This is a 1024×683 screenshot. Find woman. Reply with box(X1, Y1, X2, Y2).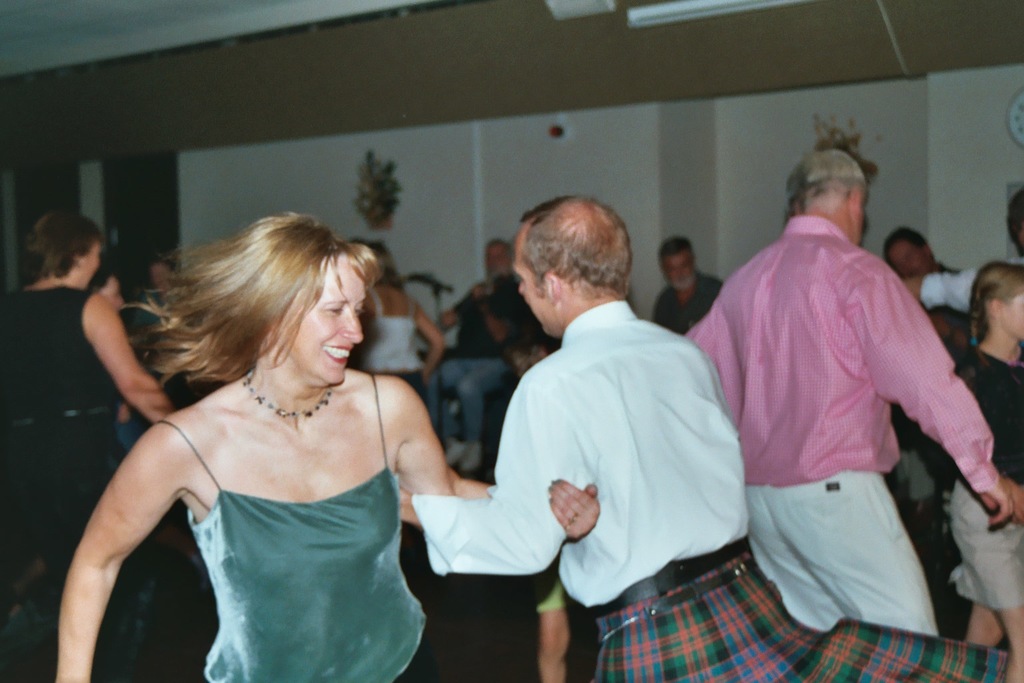
box(341, 244, 449, 450).
